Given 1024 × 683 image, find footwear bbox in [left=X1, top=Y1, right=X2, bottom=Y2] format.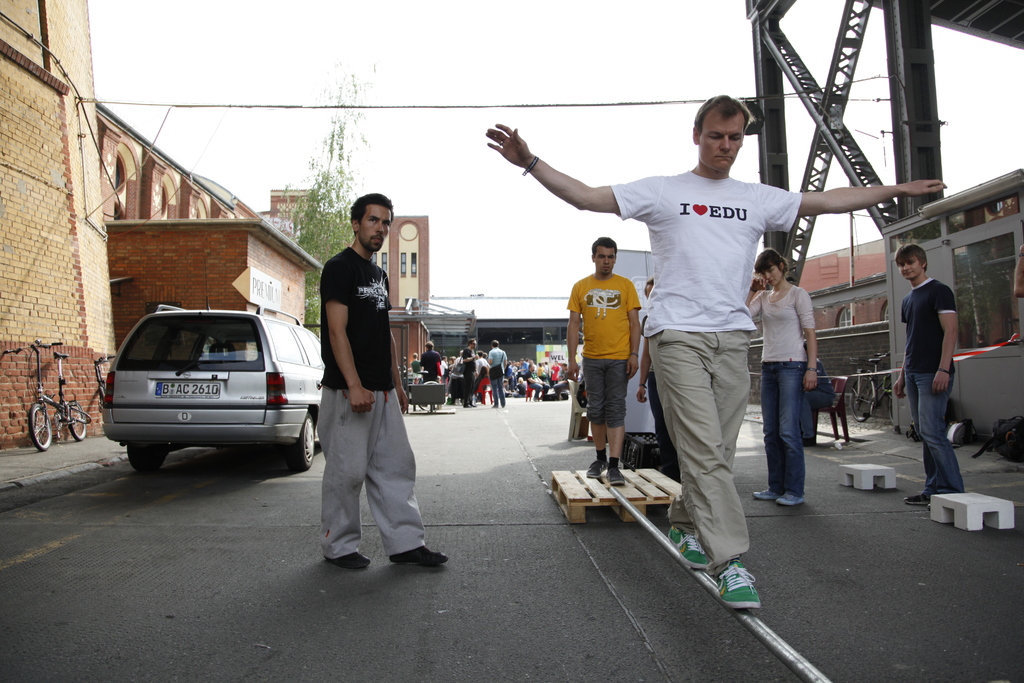
[left=388, top=545, right=450, bottom=568].
